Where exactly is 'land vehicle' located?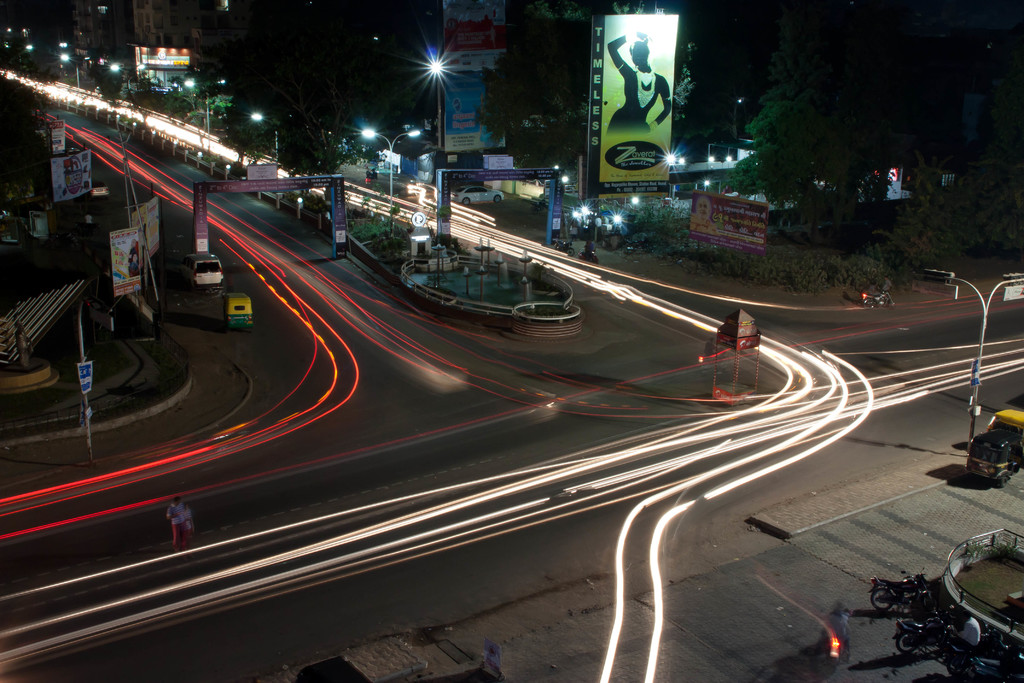
Its bounding box is <box>178,251,225,292</box>.
